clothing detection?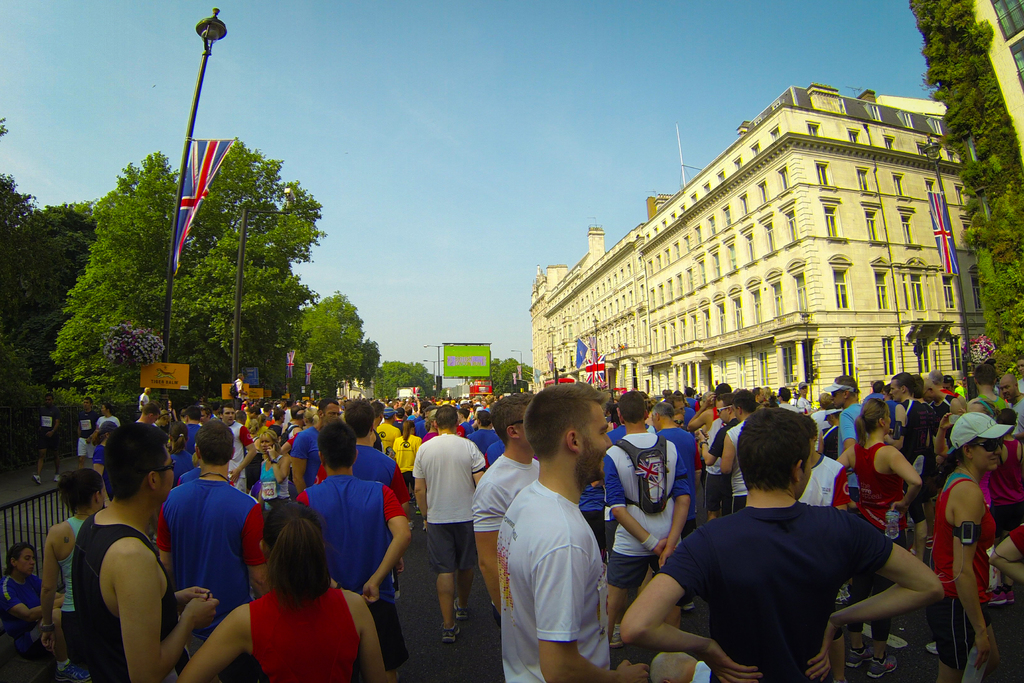
x1=80 y1=402 x2=101 y2=460
